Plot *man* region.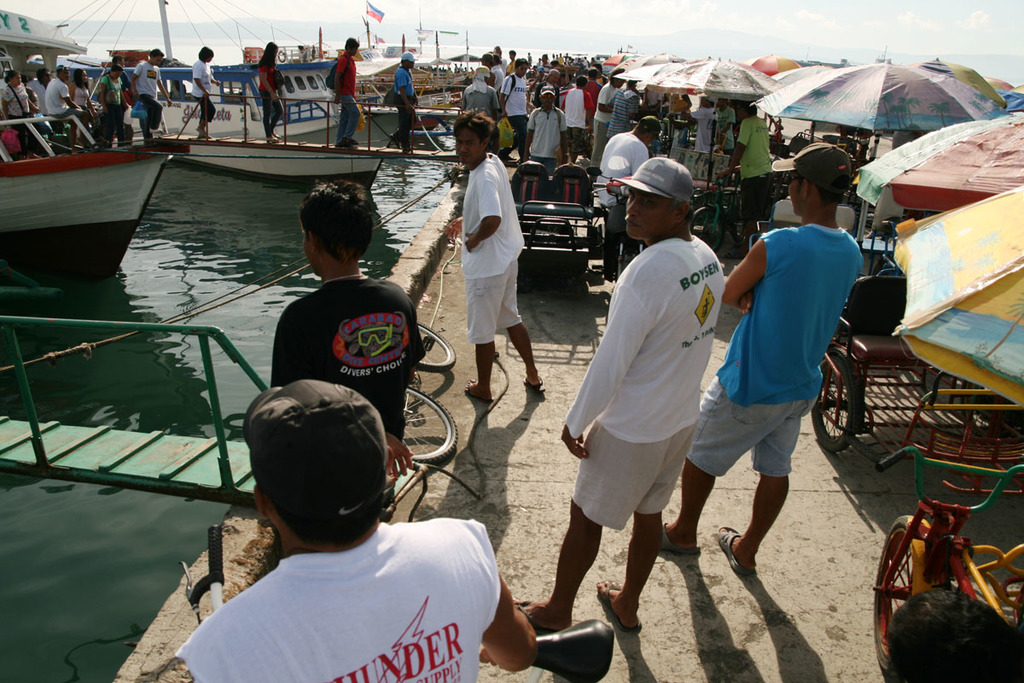
Plotted at pyautogui.locateOnScreen(462, 62, 502, 112).
